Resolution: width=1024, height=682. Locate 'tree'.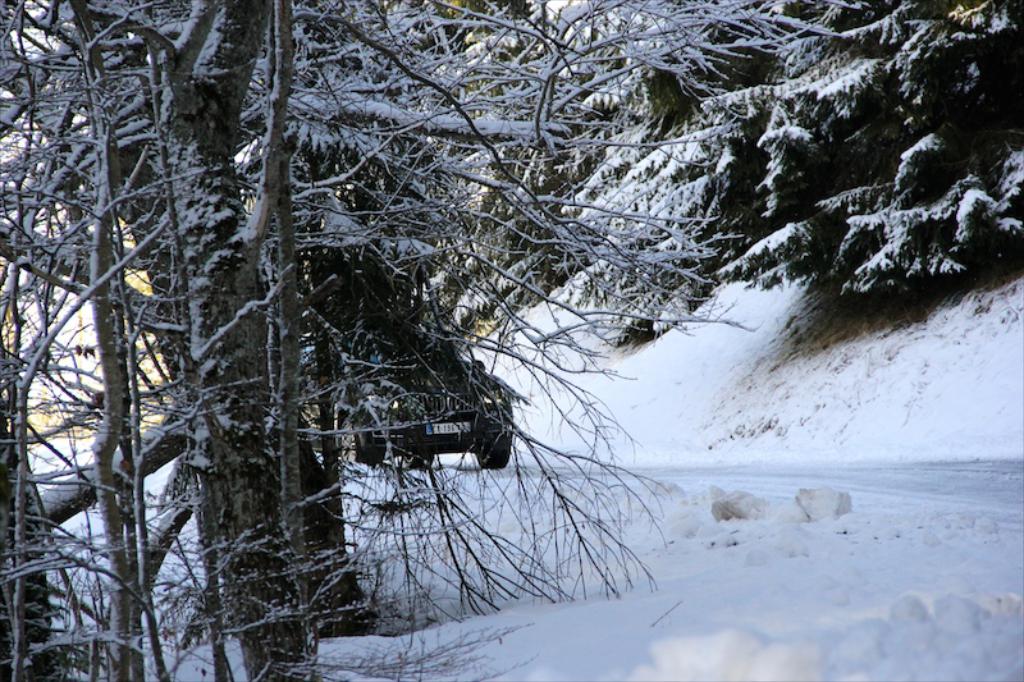
0 0 366 681.
